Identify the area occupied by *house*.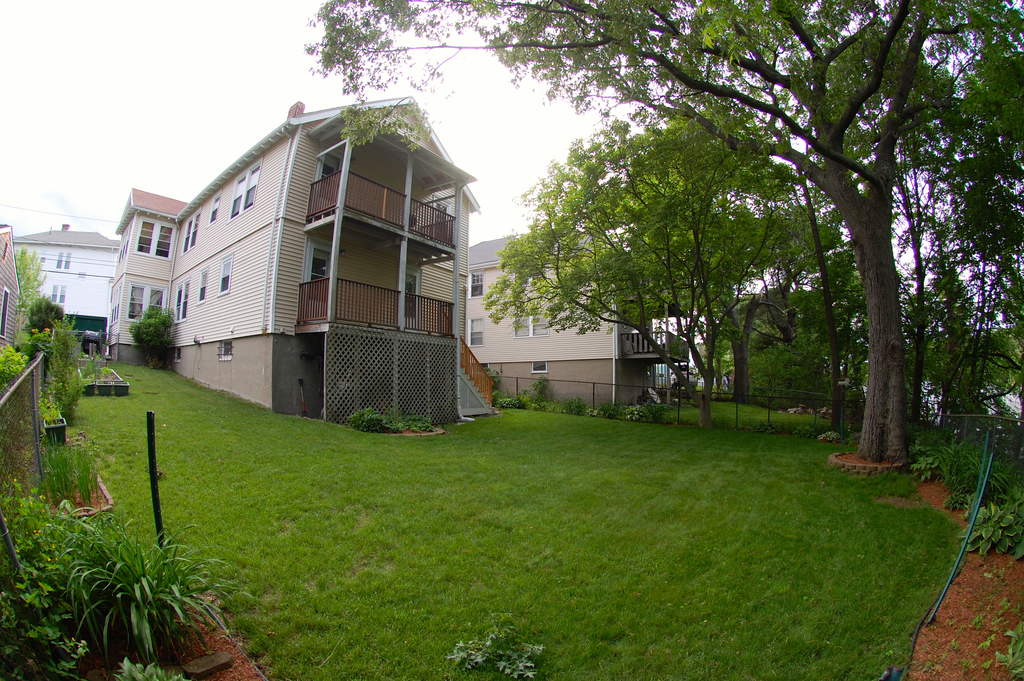
Area: bbox(12, 220, 119, 355).
